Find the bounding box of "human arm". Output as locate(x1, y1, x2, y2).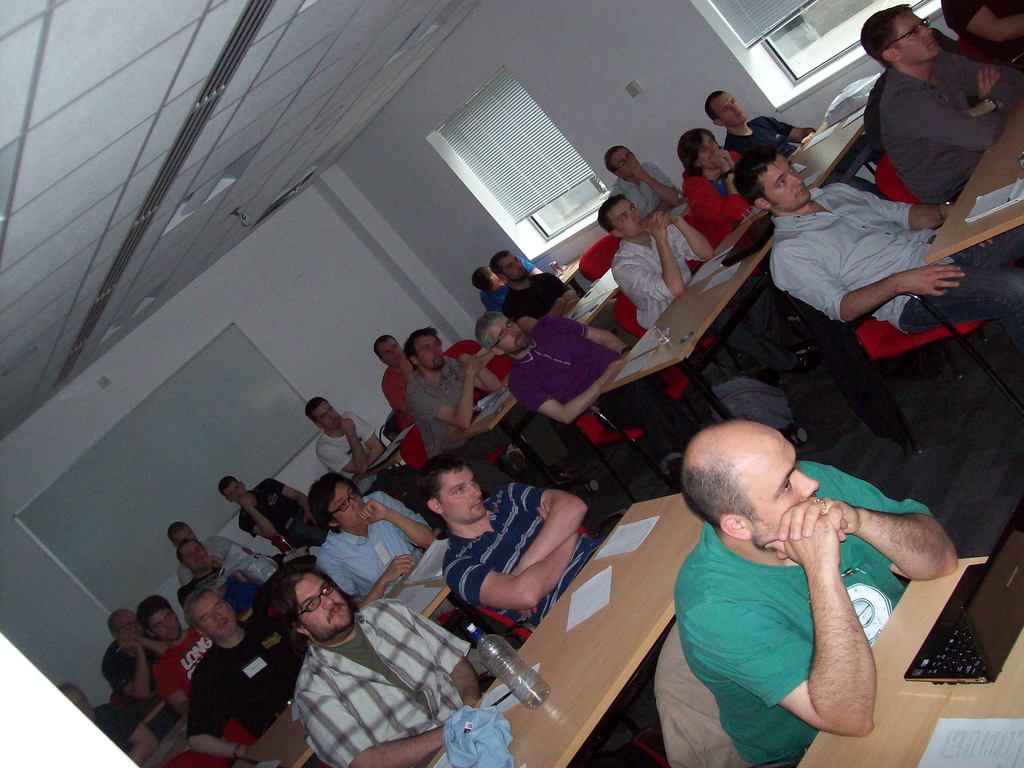
locate(185, 685, 252, 758).
